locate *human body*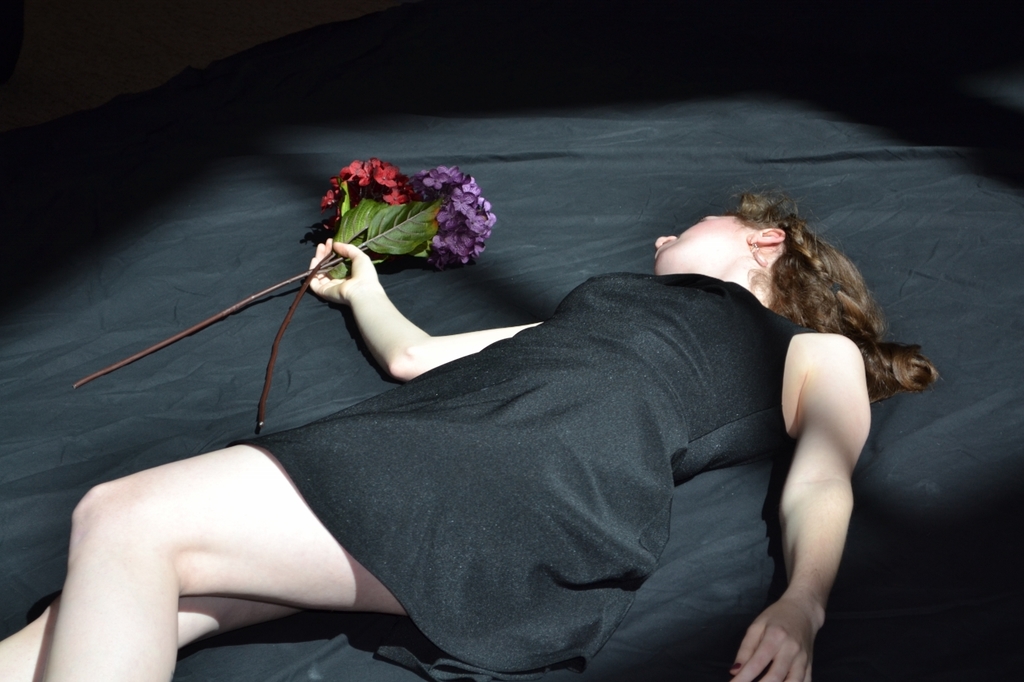
33/137/831/675
